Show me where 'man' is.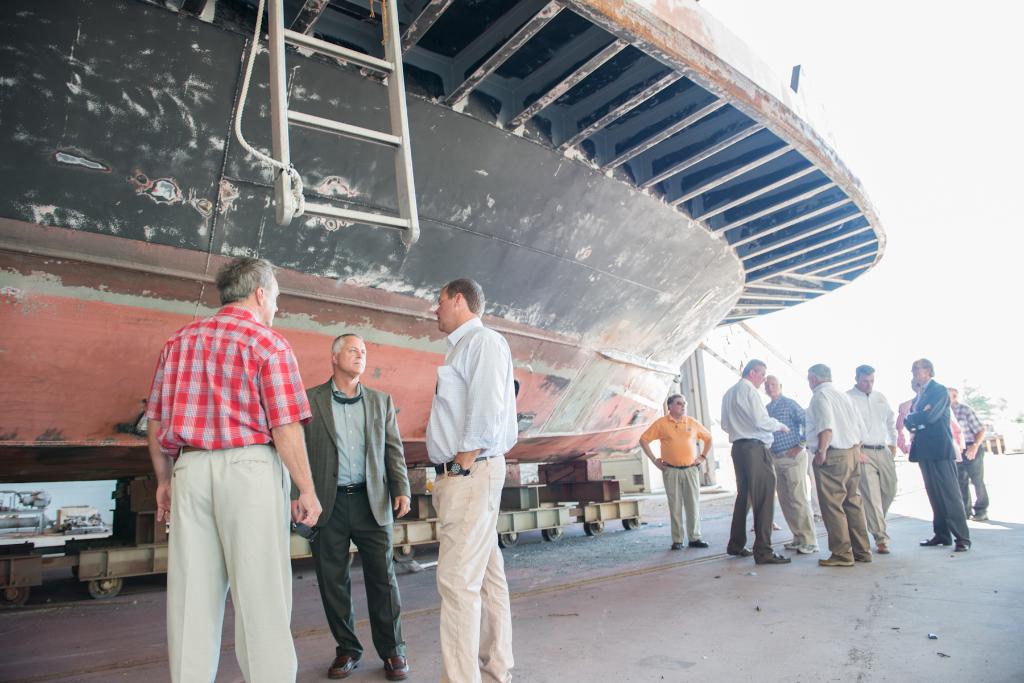
'man' is at 422, 276, 511, 682.
